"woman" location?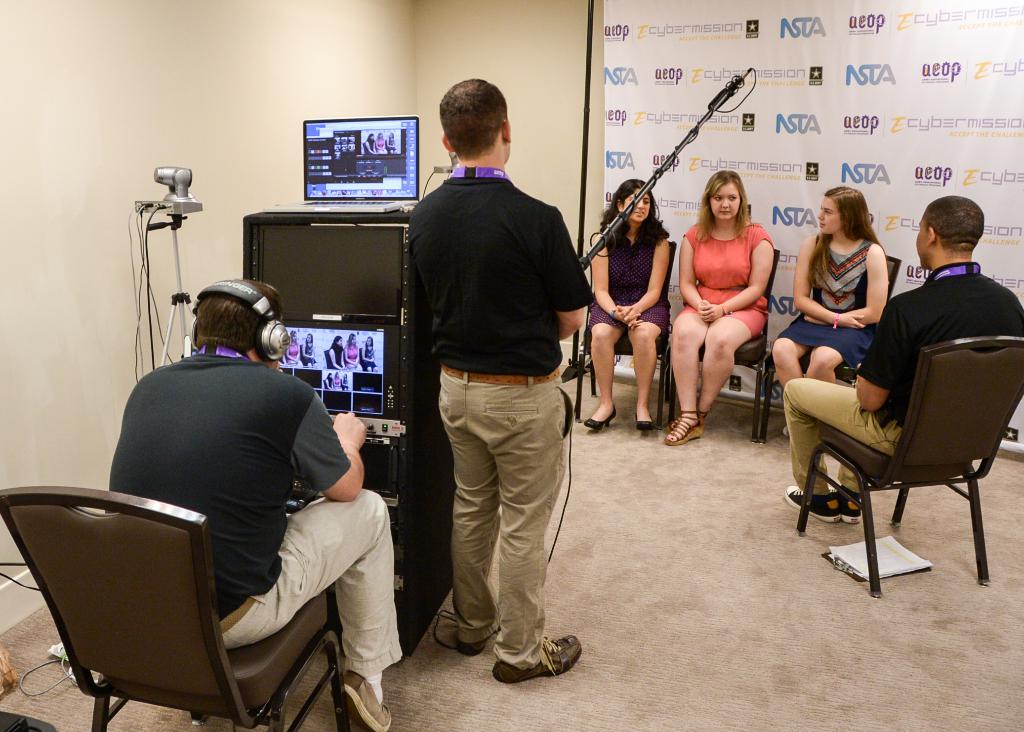
left=285, top=329, right=299, bottom=360
